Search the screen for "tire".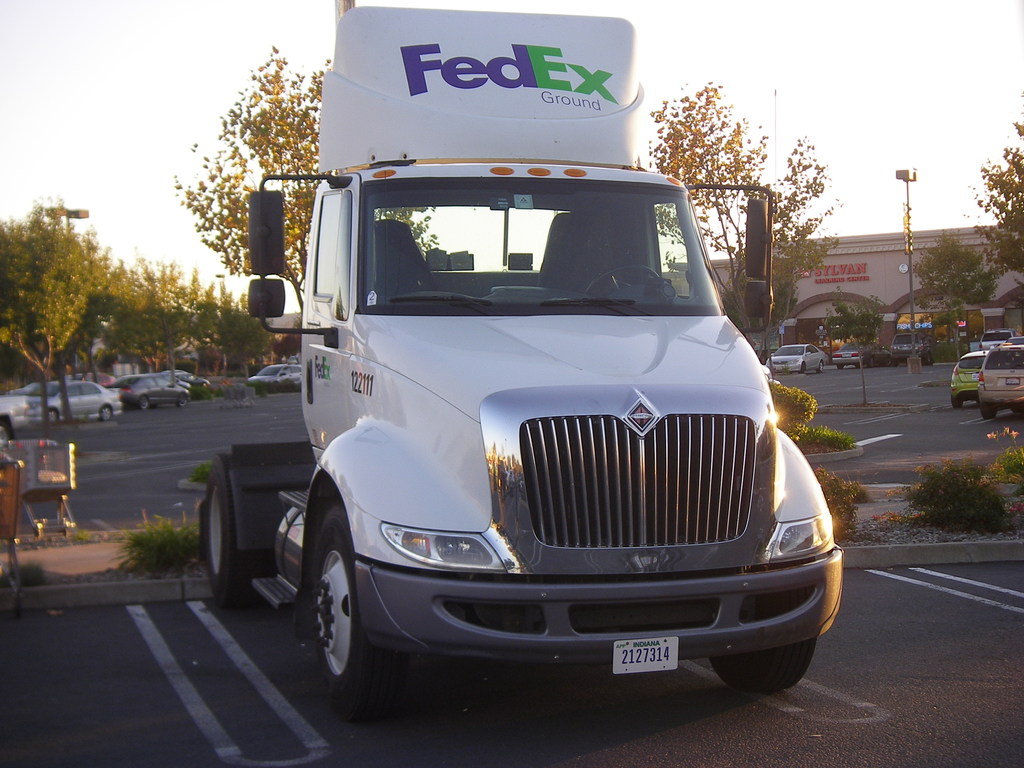
Found at <region>198, 452, 260, 606</region>.
